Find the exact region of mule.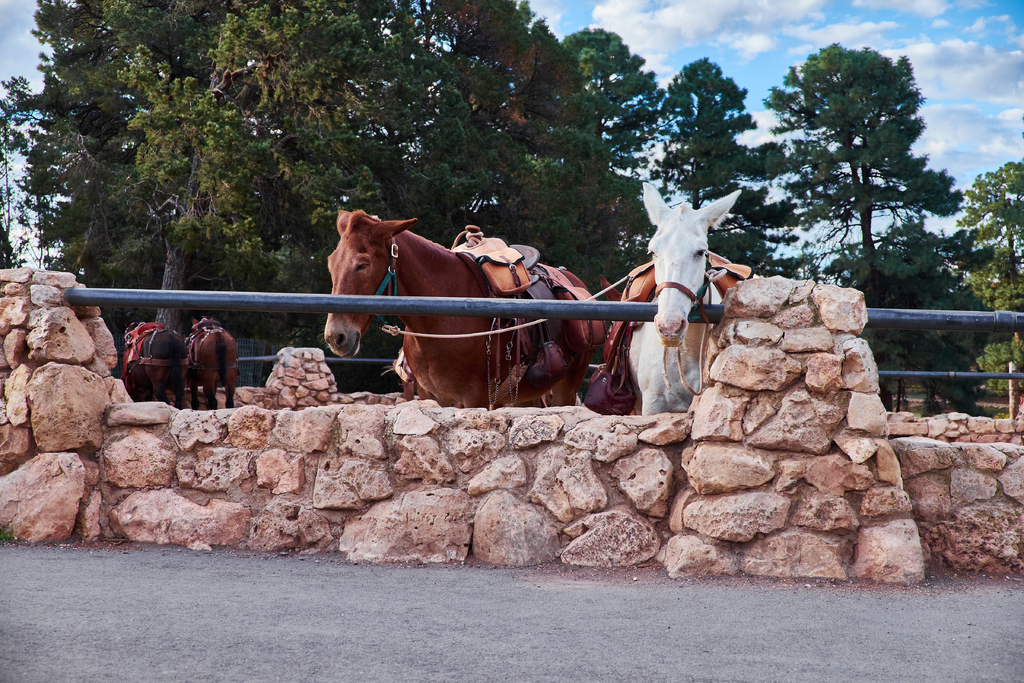
Exact region: [left=614, top=175, right=733, bottom=394].
